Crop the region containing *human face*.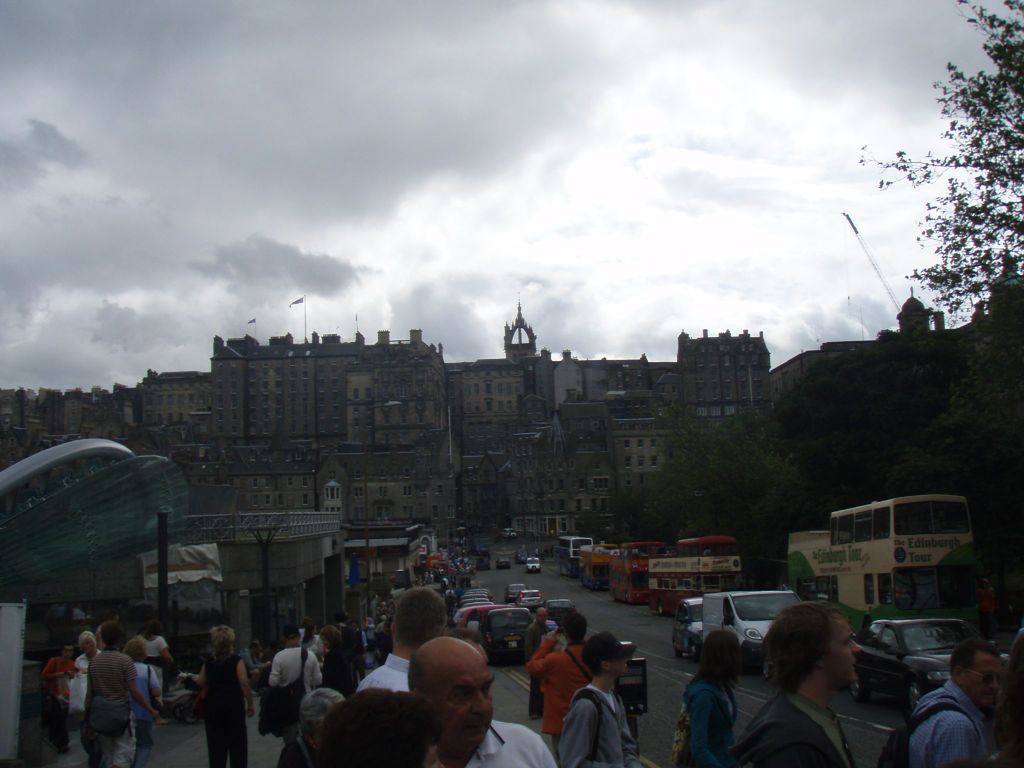
Crop region: Rect(63, 646, 73, 659).
